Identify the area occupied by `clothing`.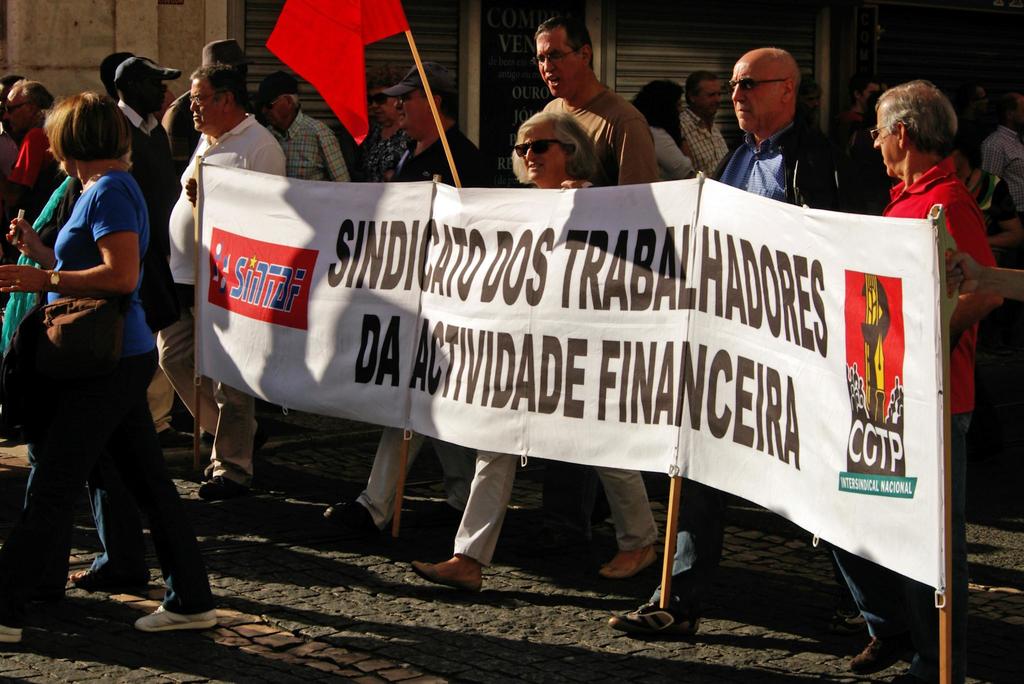
Area: left=964, top=167, right=1019, bottom=253.
